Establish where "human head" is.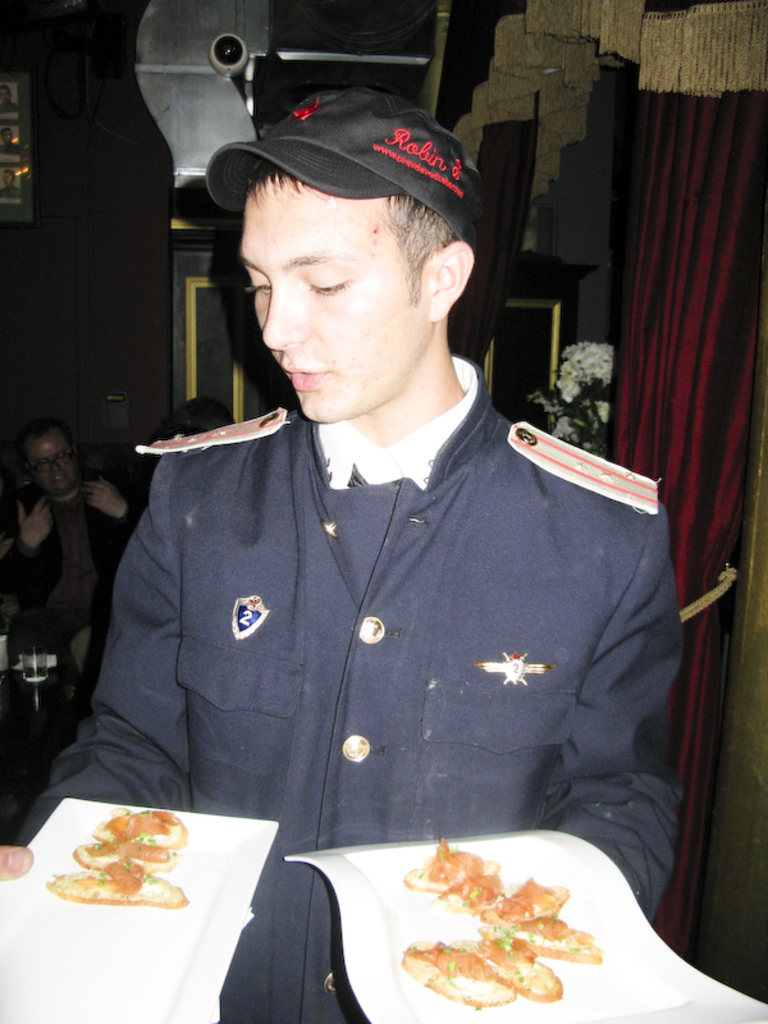
Established at box=[15, 413, 82, 500].
